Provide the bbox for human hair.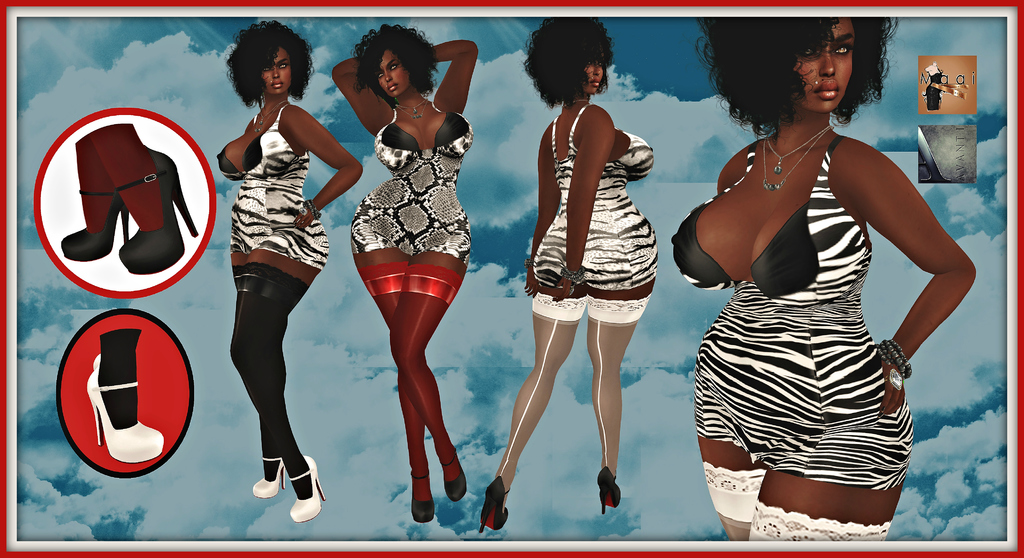
<region>351, 27, 440, 91</region>.
